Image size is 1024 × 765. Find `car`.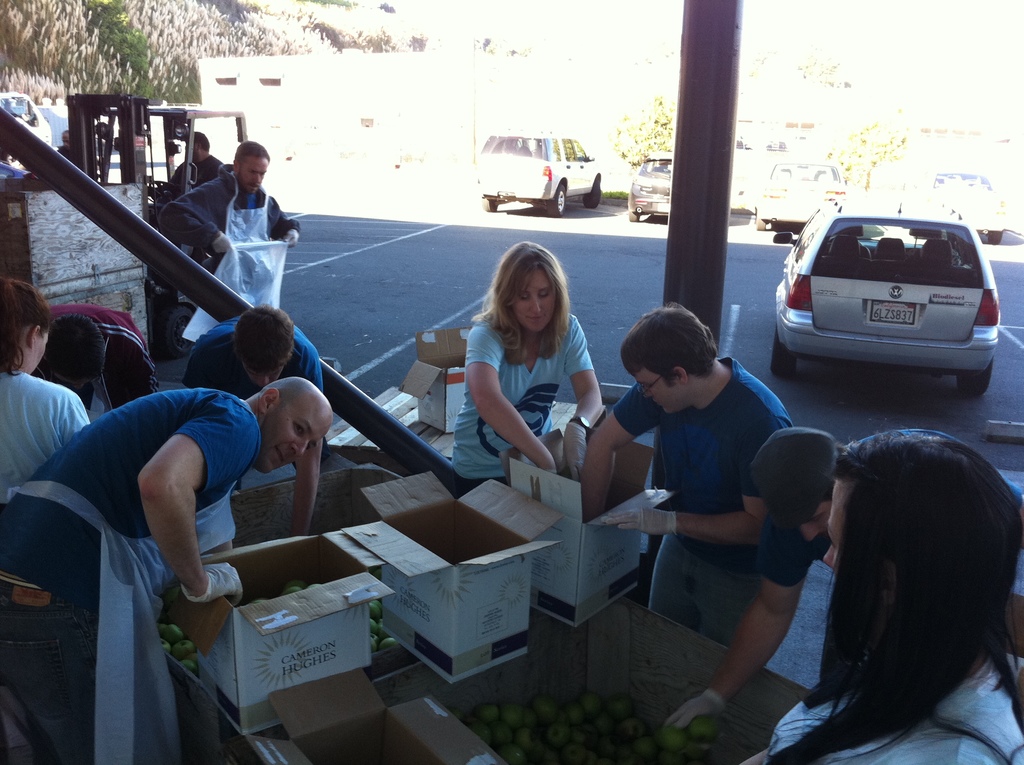
x1=629 y1=156 x2=676 y2=223.
